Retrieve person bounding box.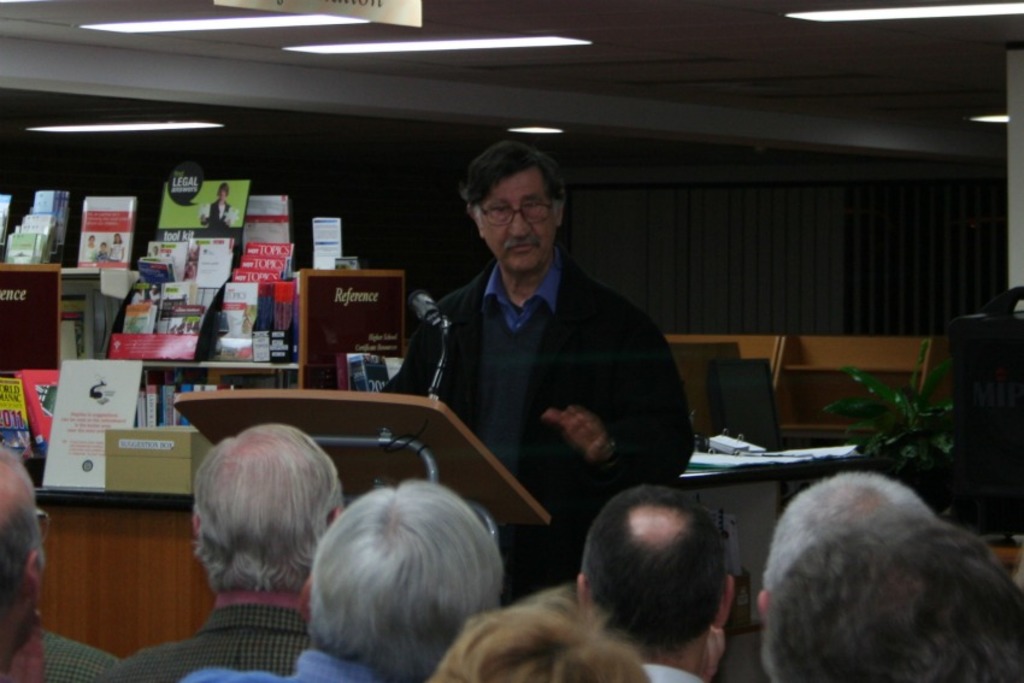
Bounding box: select_region(187, 479, 507, 682).
